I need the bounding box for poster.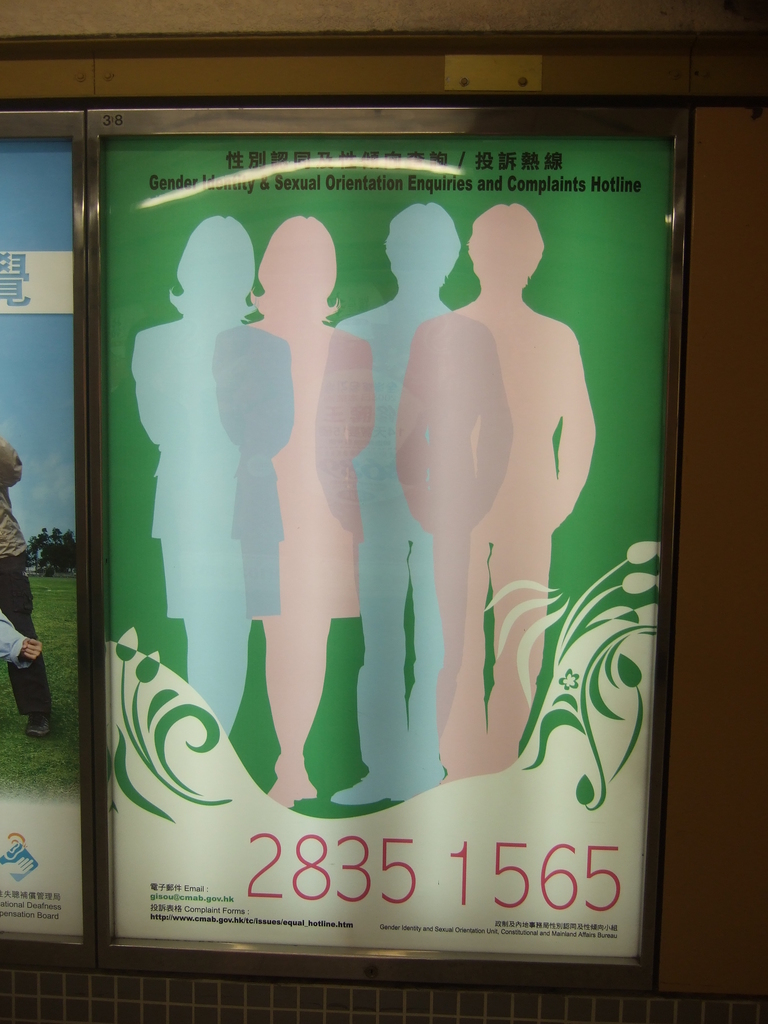
Here it is: detection(0, 140, 84, 938).
